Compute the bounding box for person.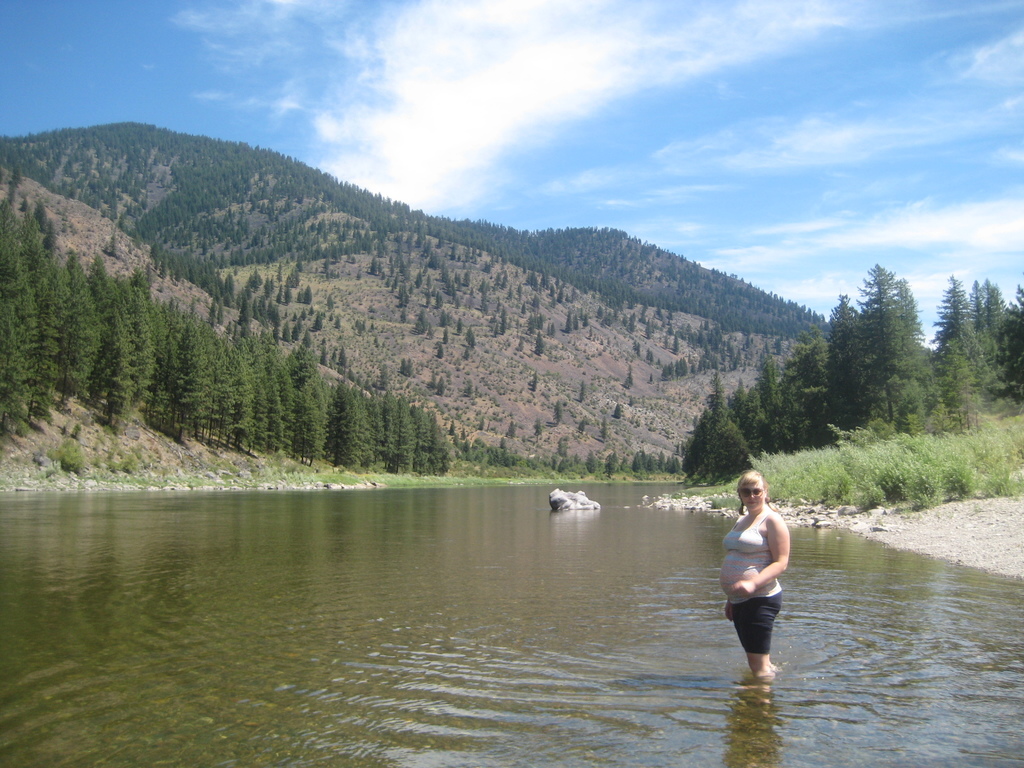
l=716, t=466, r=792, b=684.
